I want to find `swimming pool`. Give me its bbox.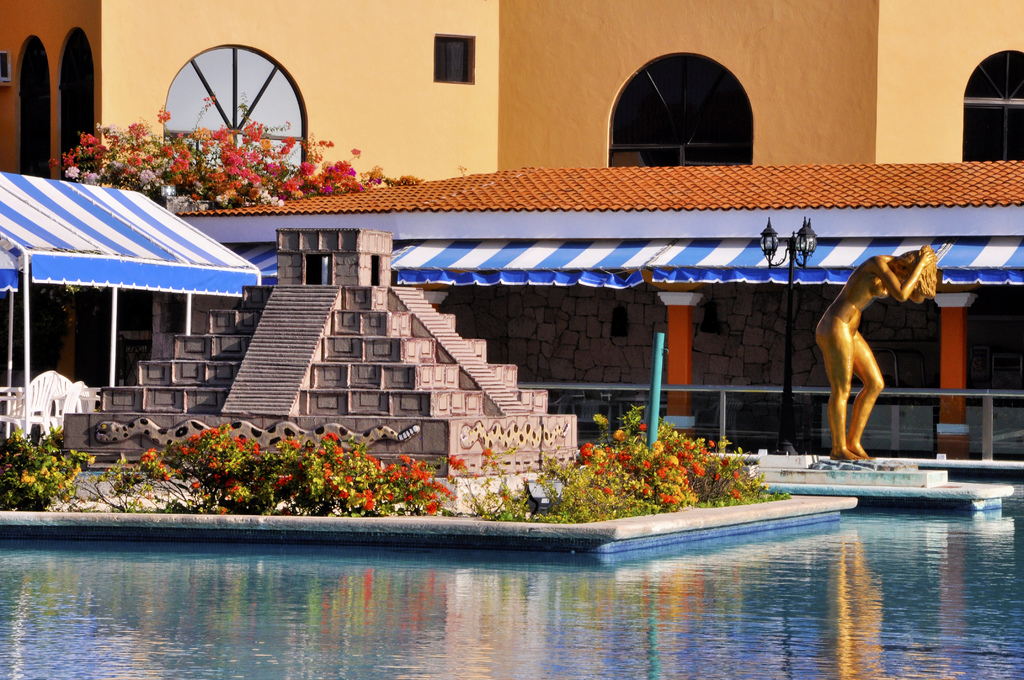
bbox=[0, 481, 1023, 679].
